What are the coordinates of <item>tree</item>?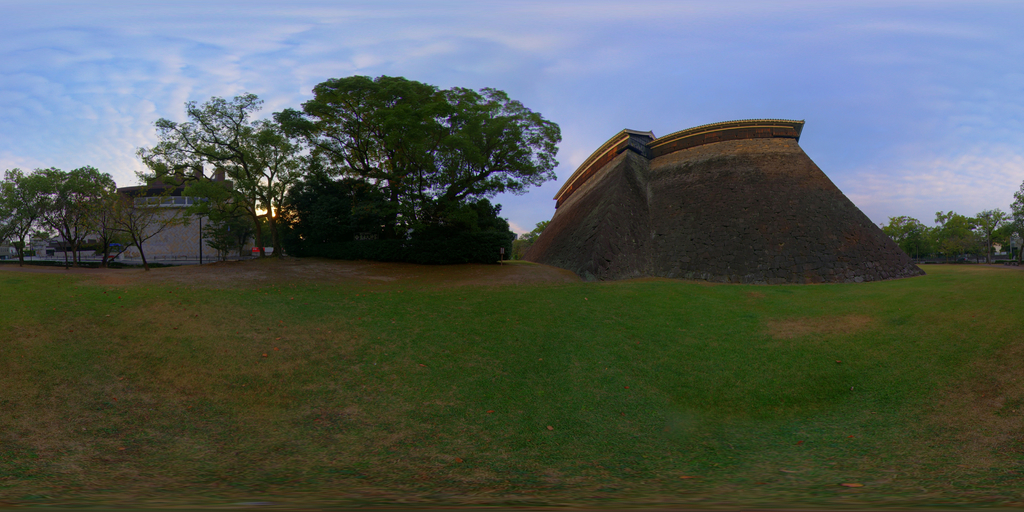
<box>141,79,291,272</box>.
